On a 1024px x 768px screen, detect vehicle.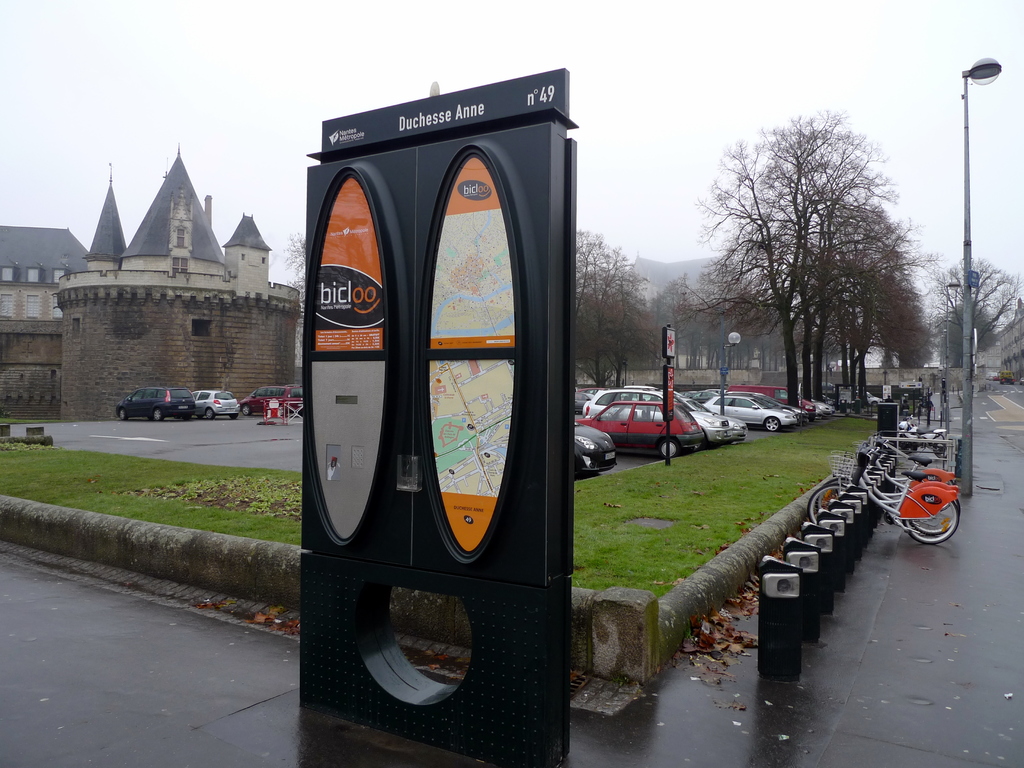
bbox(119, 384, 197, 426).
